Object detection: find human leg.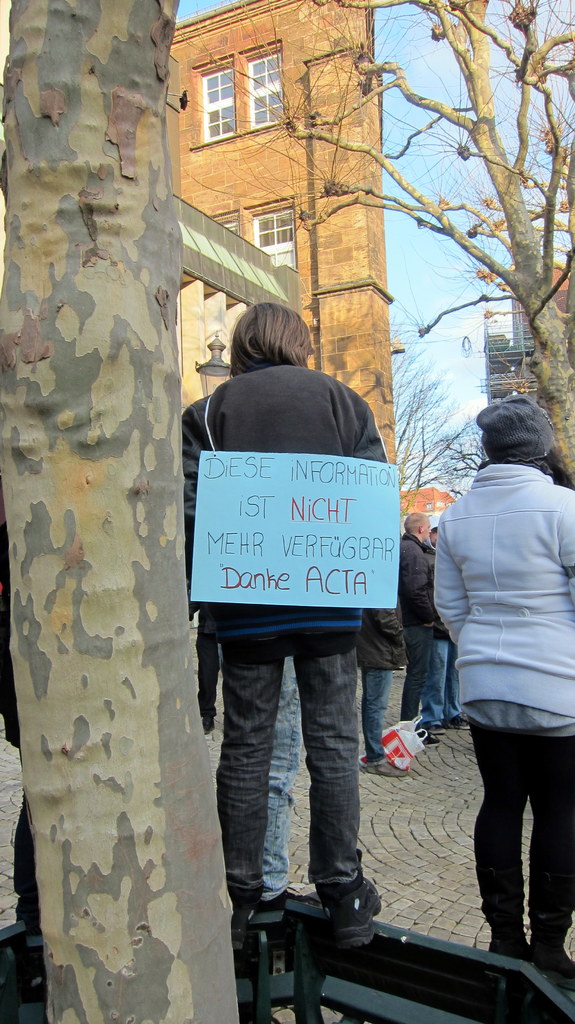
x1=466, y1=711, x2=552, y2=972.
